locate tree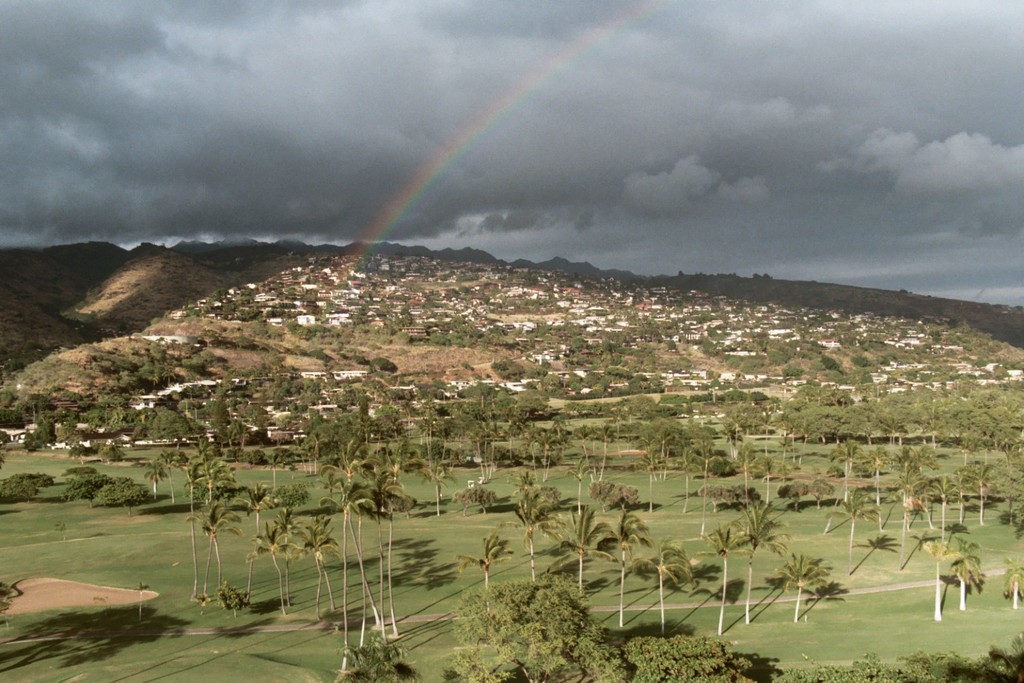
(x1=182, y1=357, x2=203, y2=375)
